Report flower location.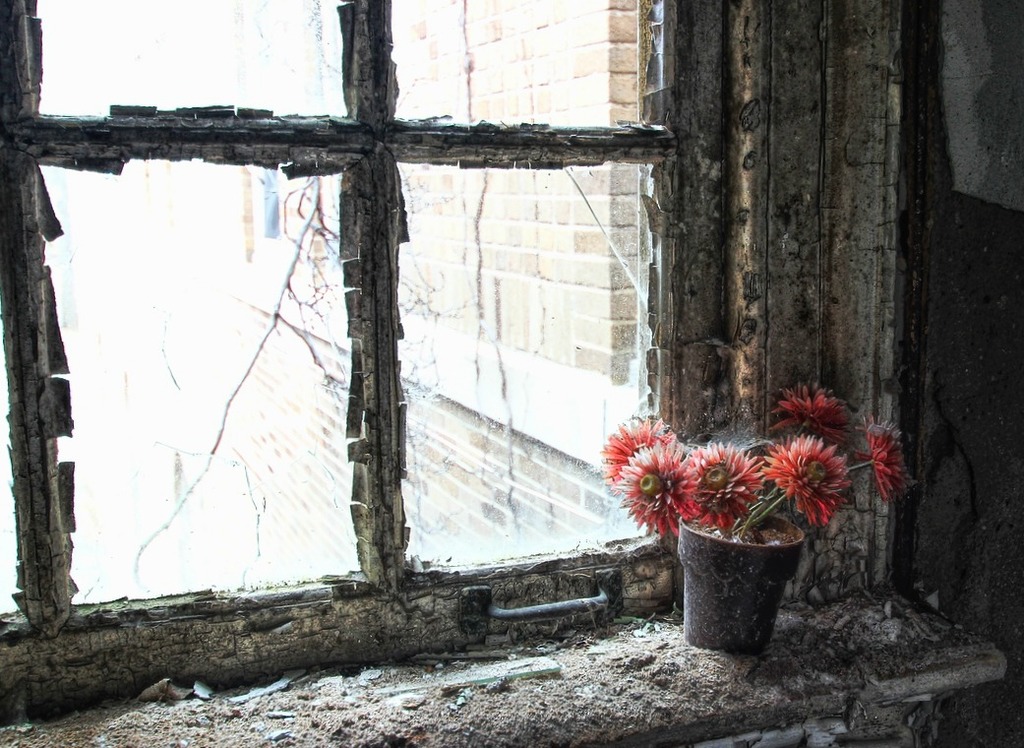
Report: pyautogui.locateOnScreen(861, 413, 905, 512).
